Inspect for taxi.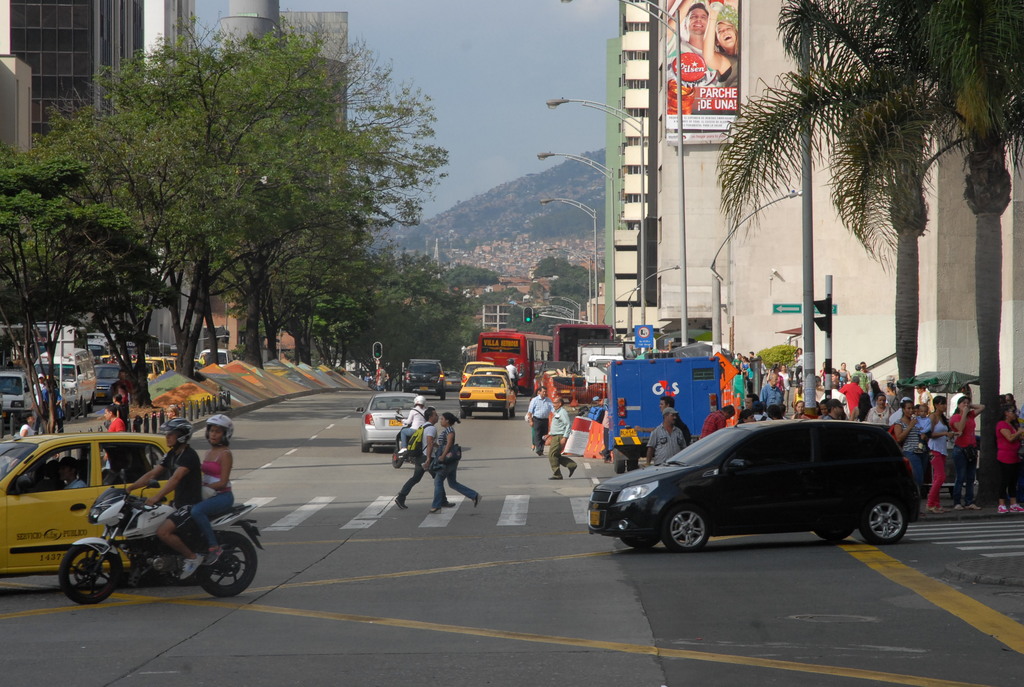
Inspection: (0,418,188,588).
